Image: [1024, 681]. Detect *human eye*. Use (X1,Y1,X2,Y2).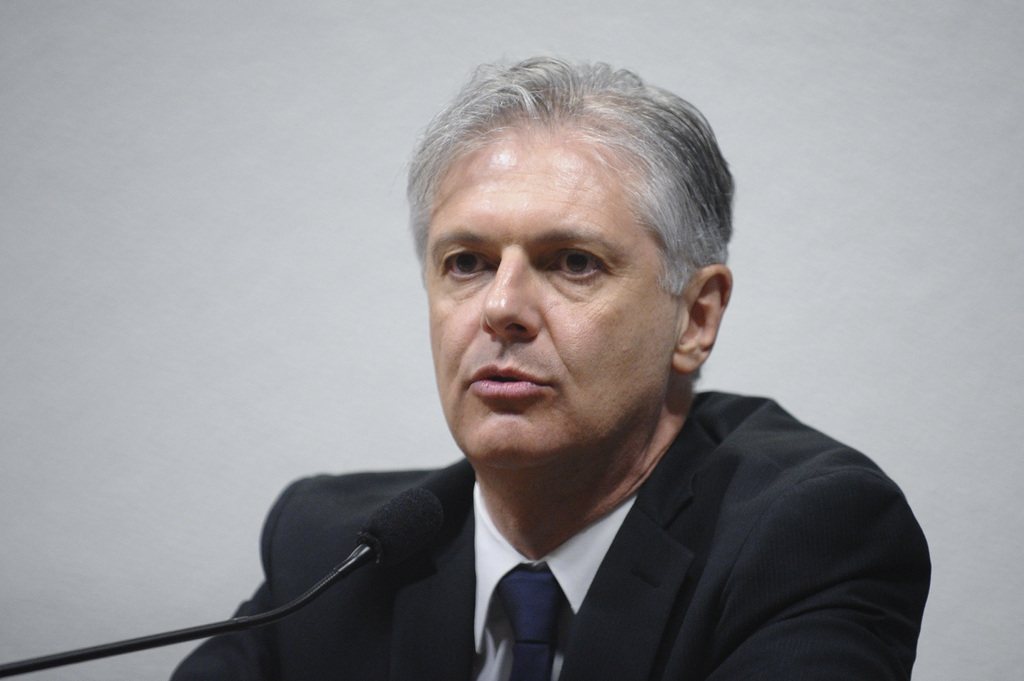
(537,238,631,300).
